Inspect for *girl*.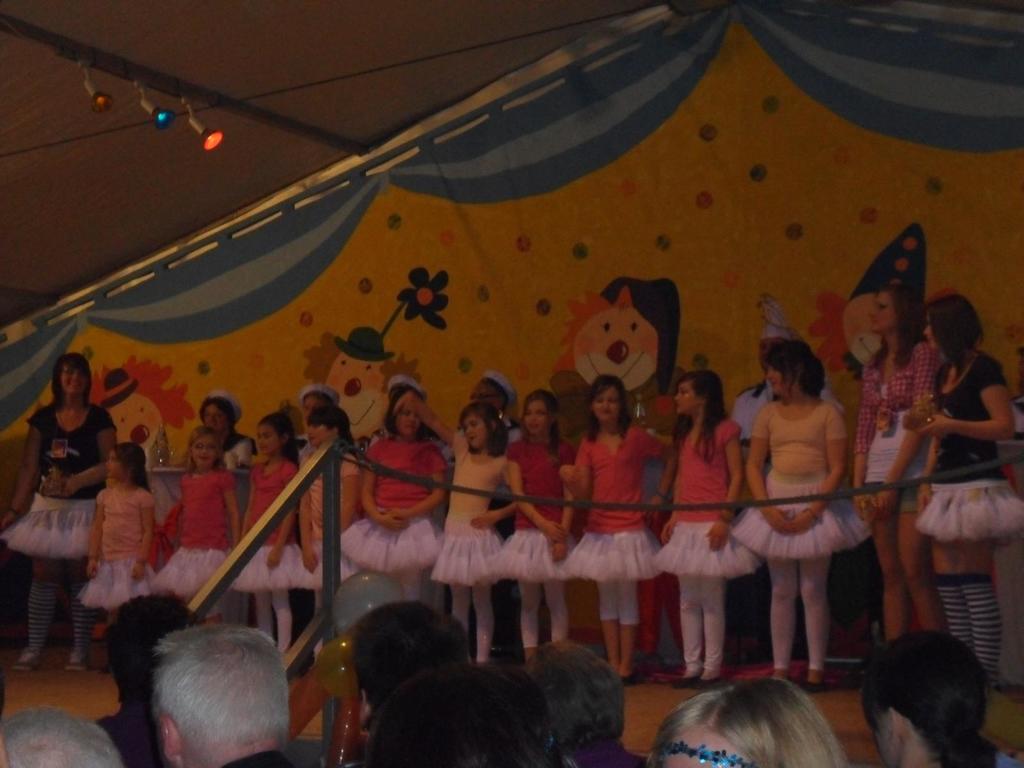
Inspection: select_region(650, 359, 760, 673).
